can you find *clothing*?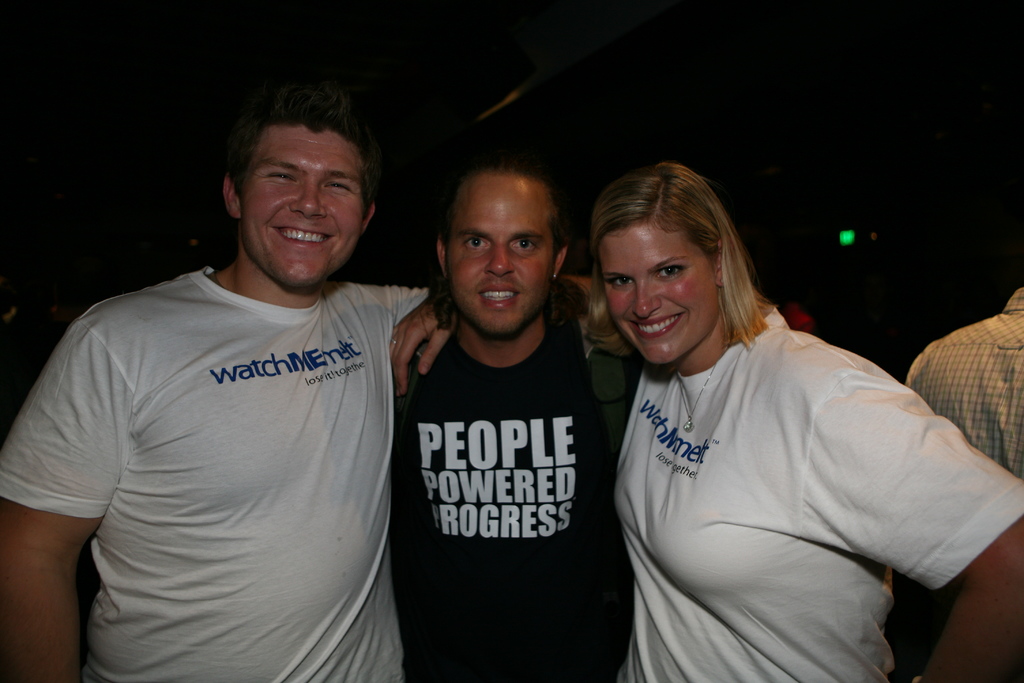
Yes, bounding box: select_region(0, 267, 429, 682).
